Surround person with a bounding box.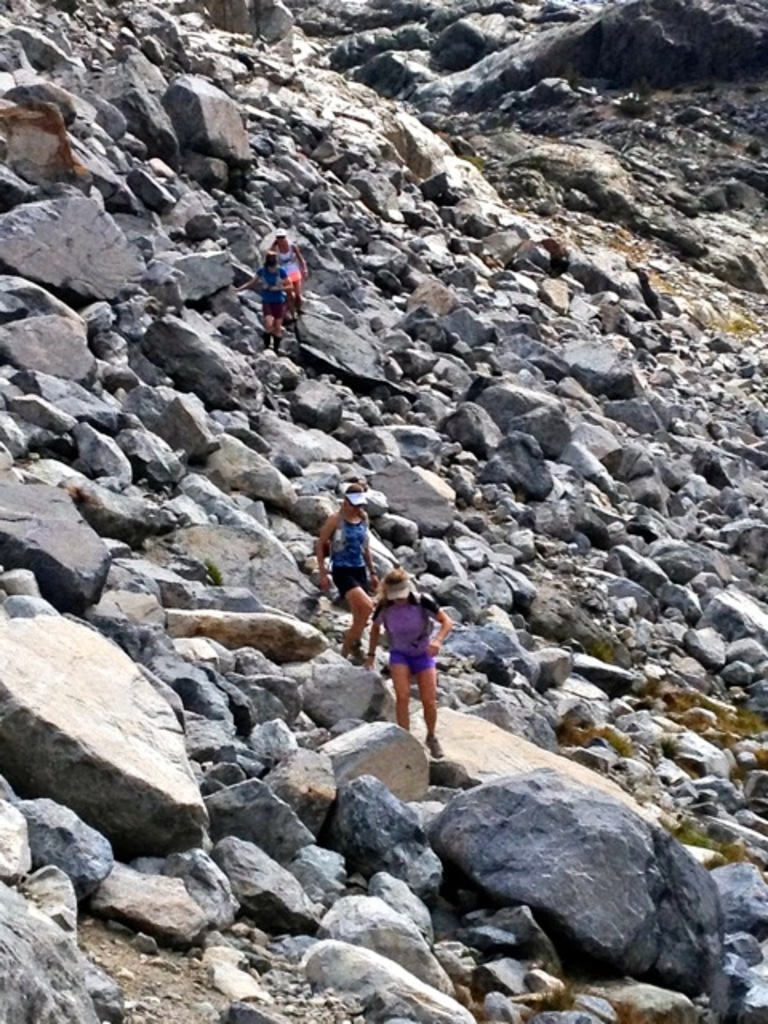
(363, 570, 451, 758).
